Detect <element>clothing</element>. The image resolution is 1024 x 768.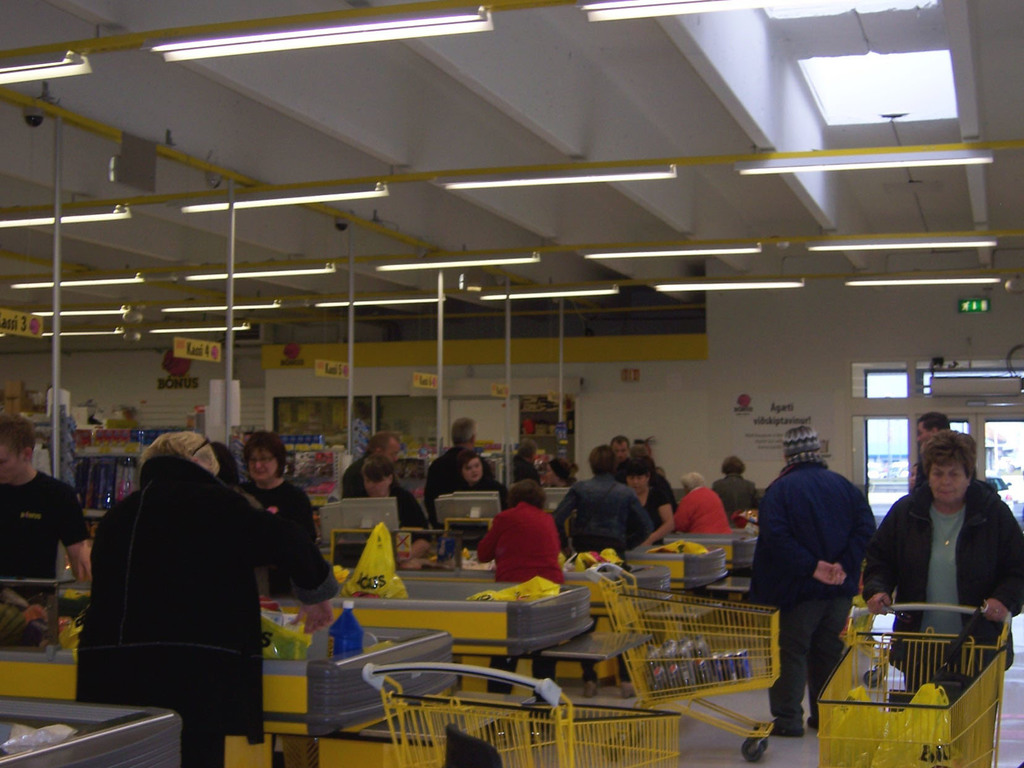
(348, 485, 435, 543).
